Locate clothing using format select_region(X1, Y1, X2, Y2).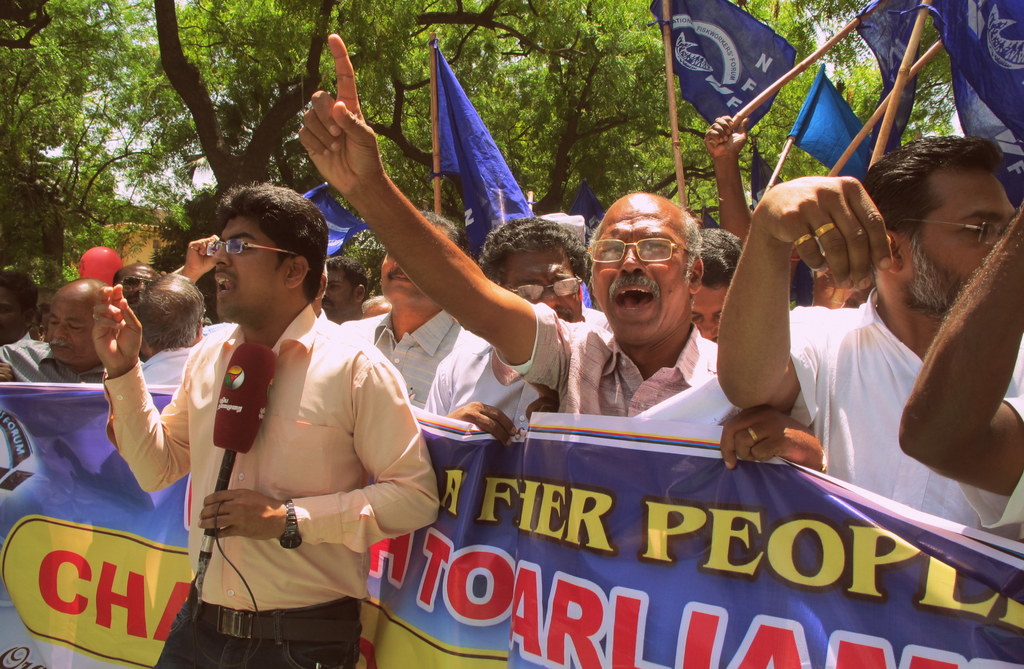
select_region(132, 343, 190, 381).
